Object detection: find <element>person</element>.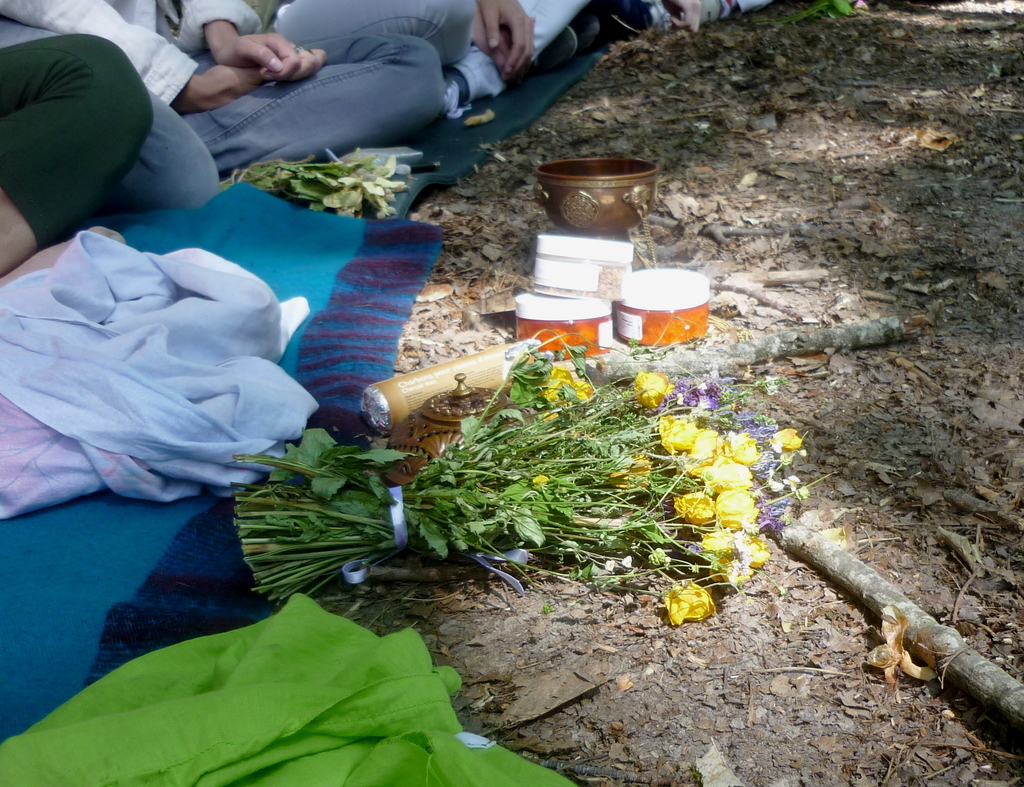
<region>0, 0, 467, 236</region>.
